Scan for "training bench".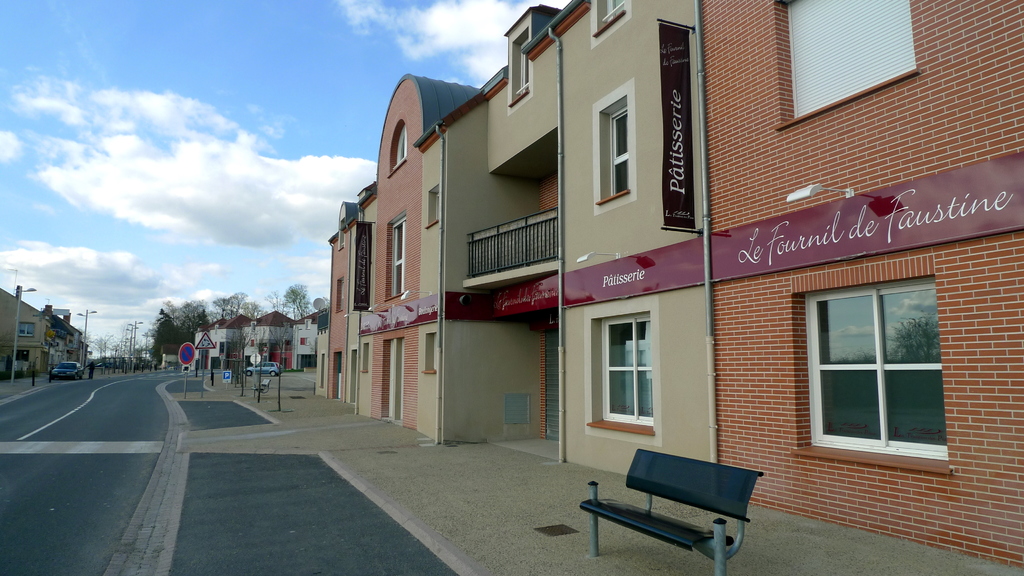
Scan result: select_region(582, 451, 758, 575).
